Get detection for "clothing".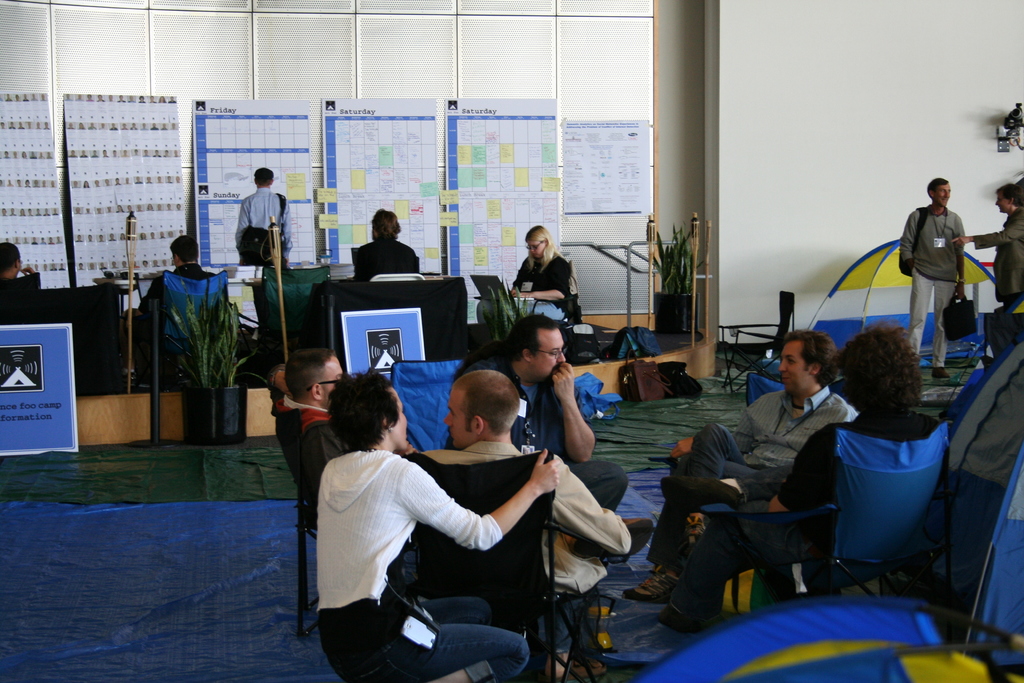
Detection: 353/238/417/279.
